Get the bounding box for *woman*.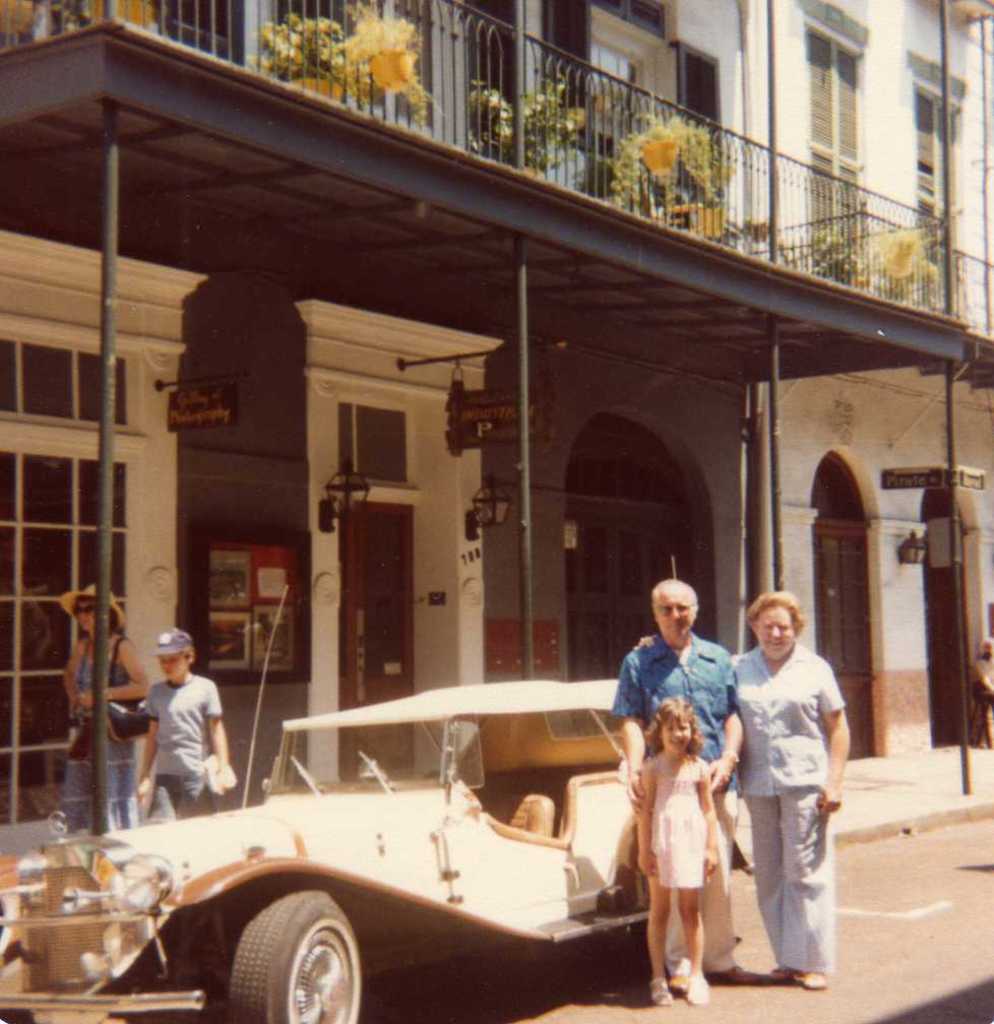
x1=627, y1=590, x2=847, y2=989.
